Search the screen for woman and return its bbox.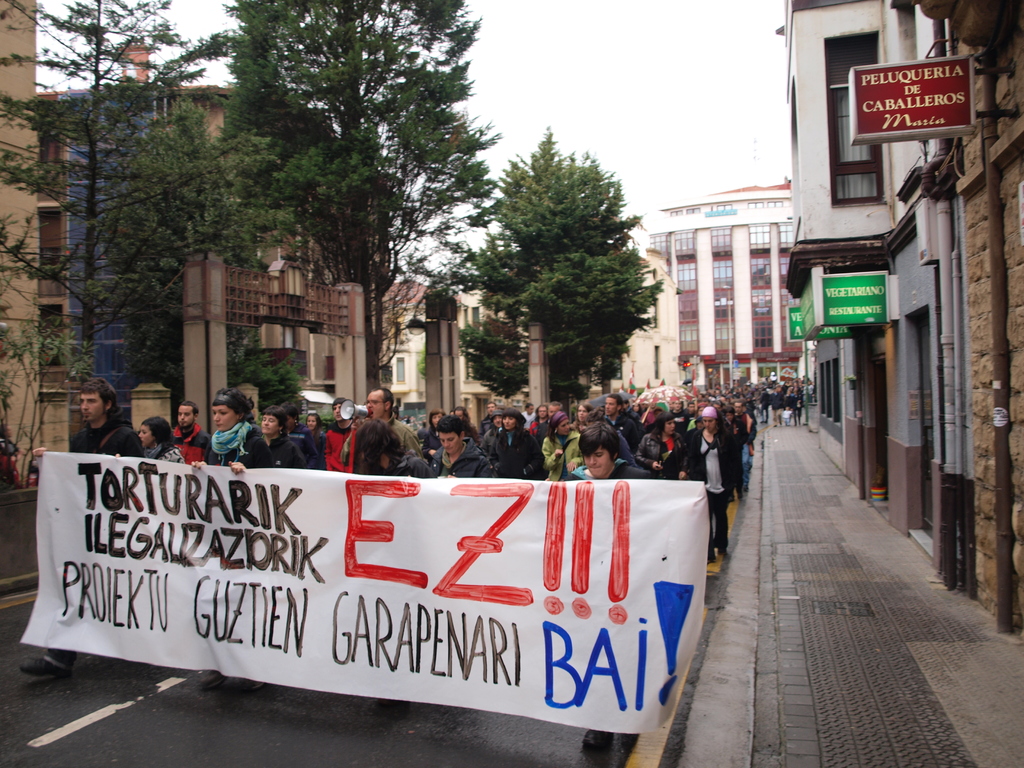
Found: pyautogui.locateOnScreen(305, 414, 326, 493).
